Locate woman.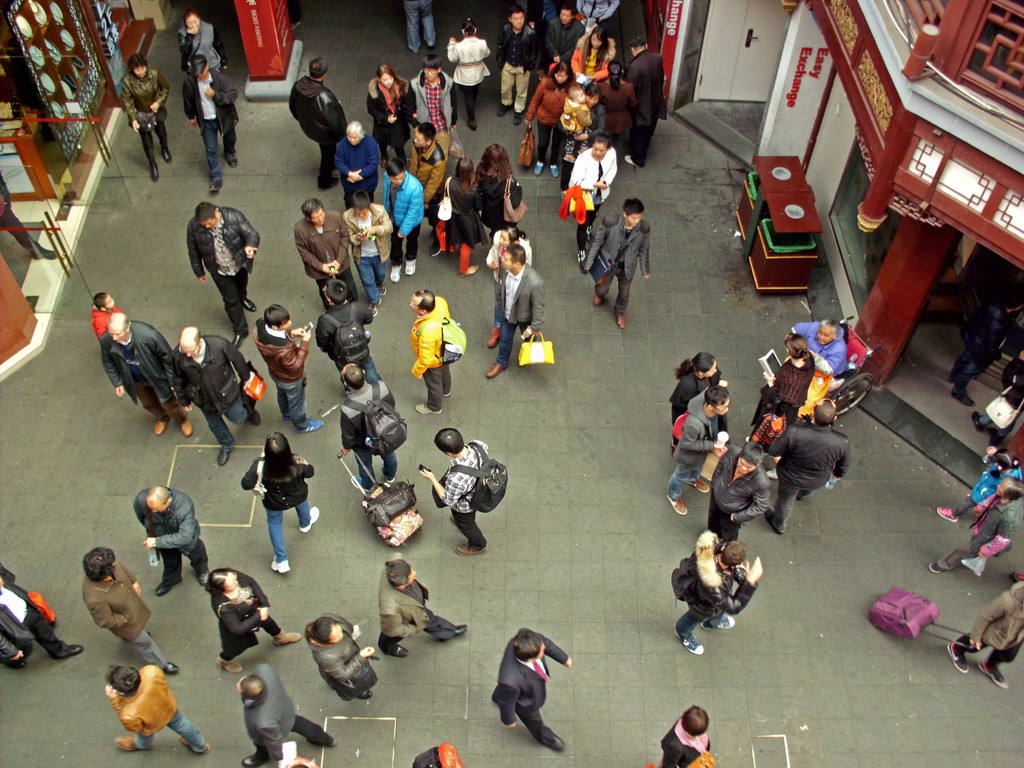
Bounding box: x1=742, y1=325, x2=816, y2=444.
